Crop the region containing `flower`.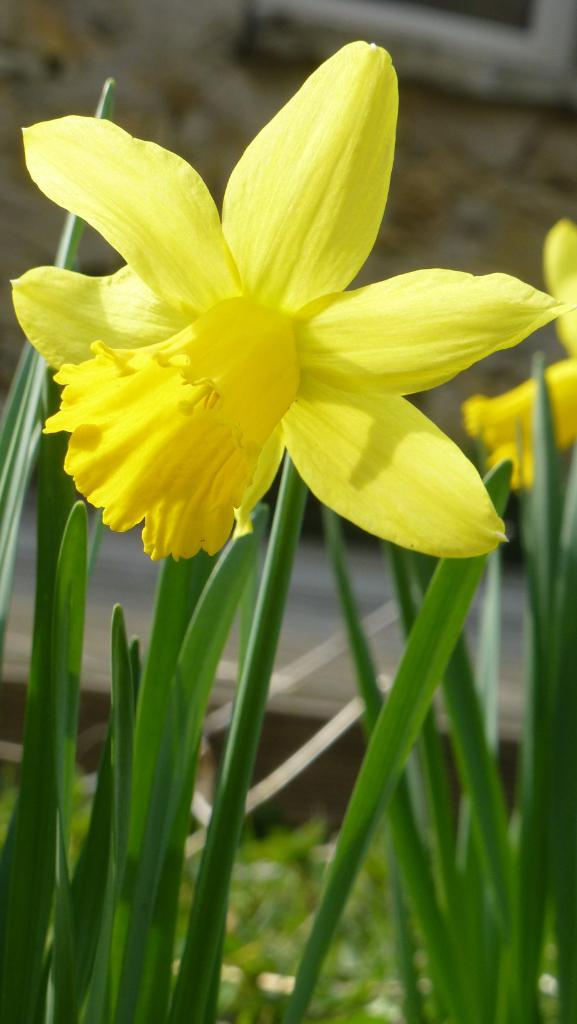
Crop region: <region>459, 216, 576, 497</region>.
